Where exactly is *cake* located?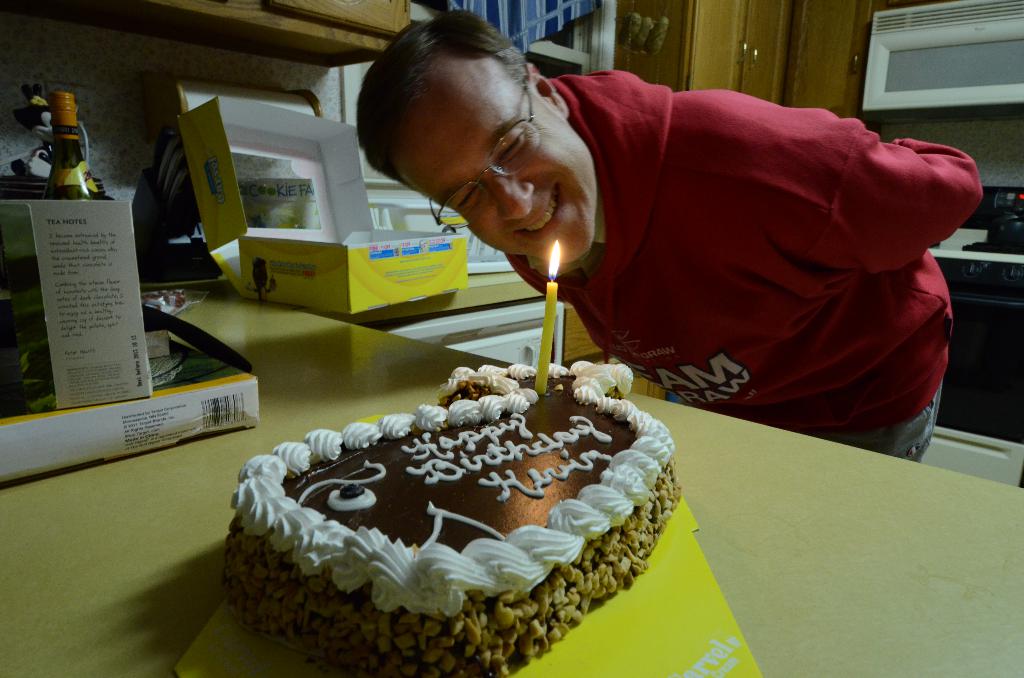
Its bounding box is bbox=[225, 359, 675, 677].
